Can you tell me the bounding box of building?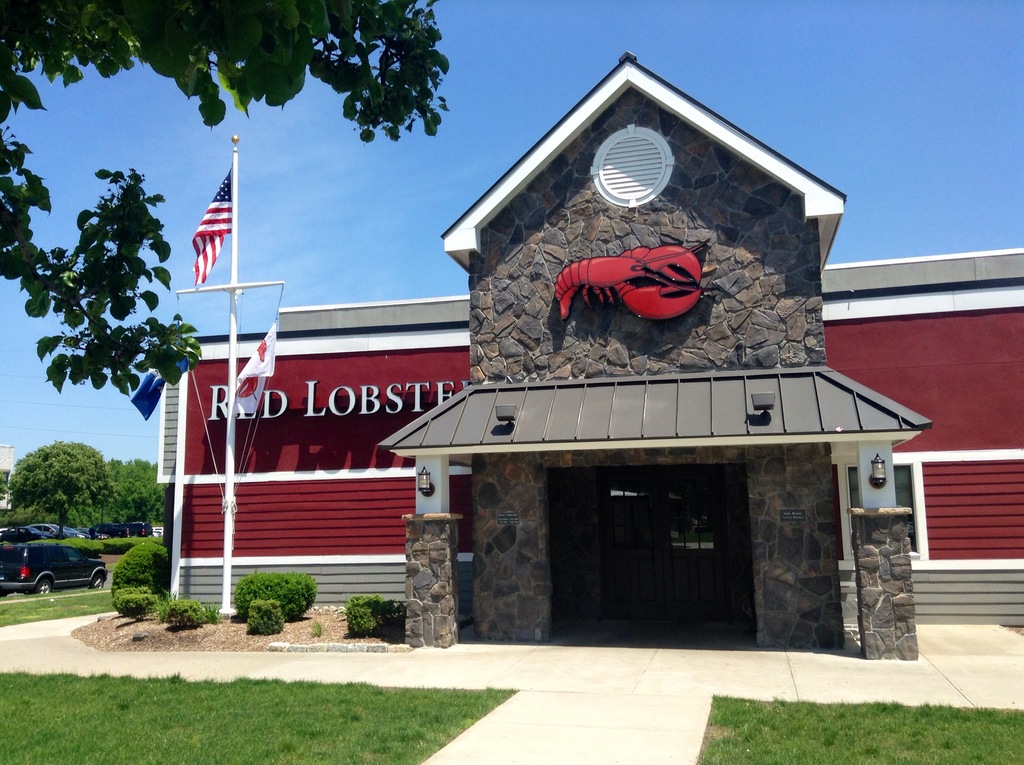
(131, 48, 1023, 663).
